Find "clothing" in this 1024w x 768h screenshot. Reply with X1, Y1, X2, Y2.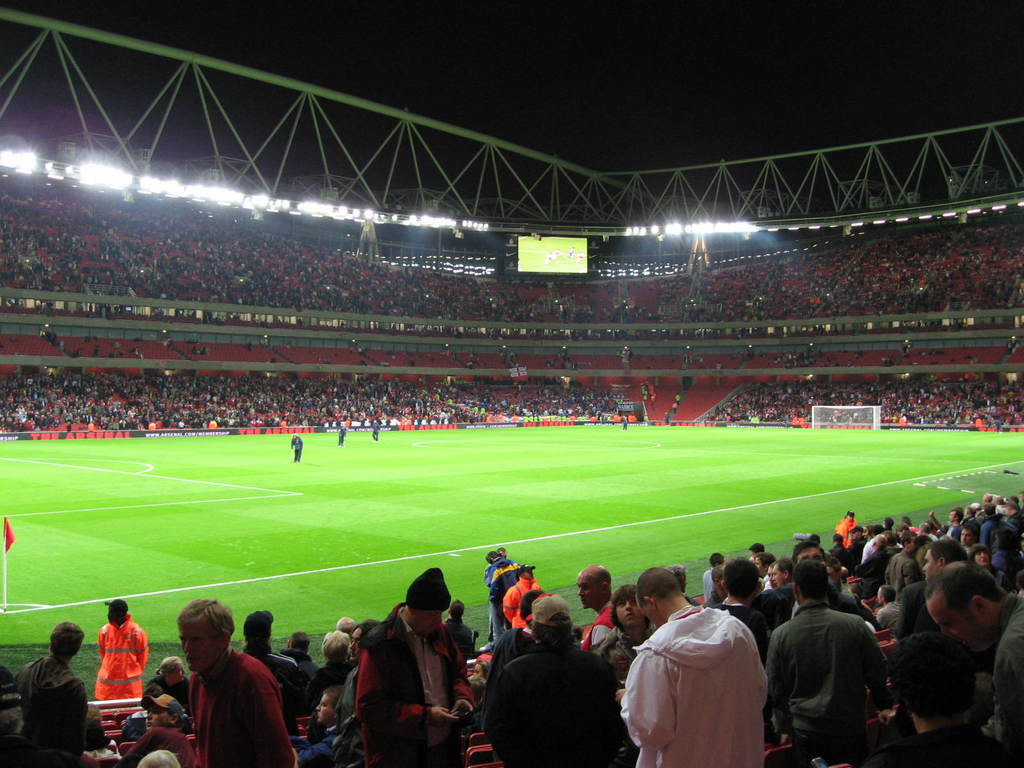
780, 589, 895, 760.
